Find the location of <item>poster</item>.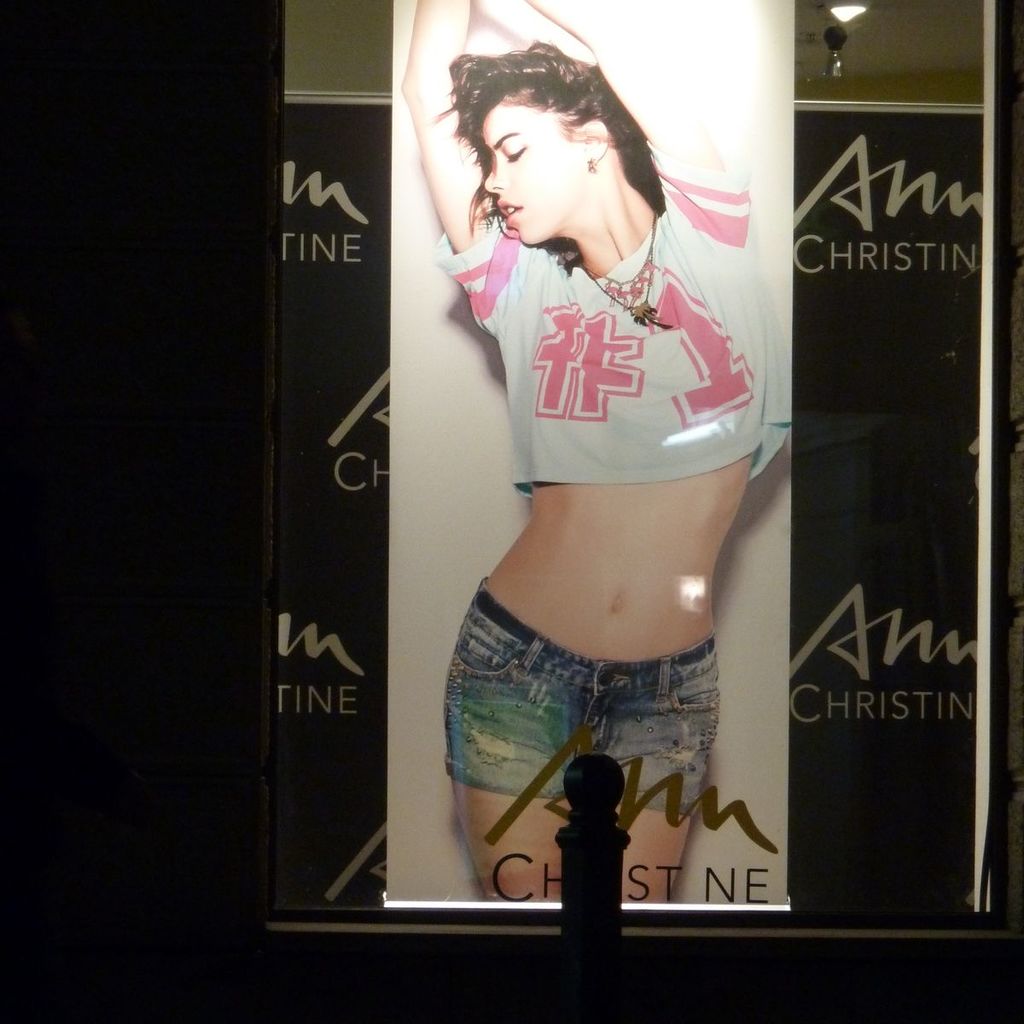
Location: [386,0,795,916].
